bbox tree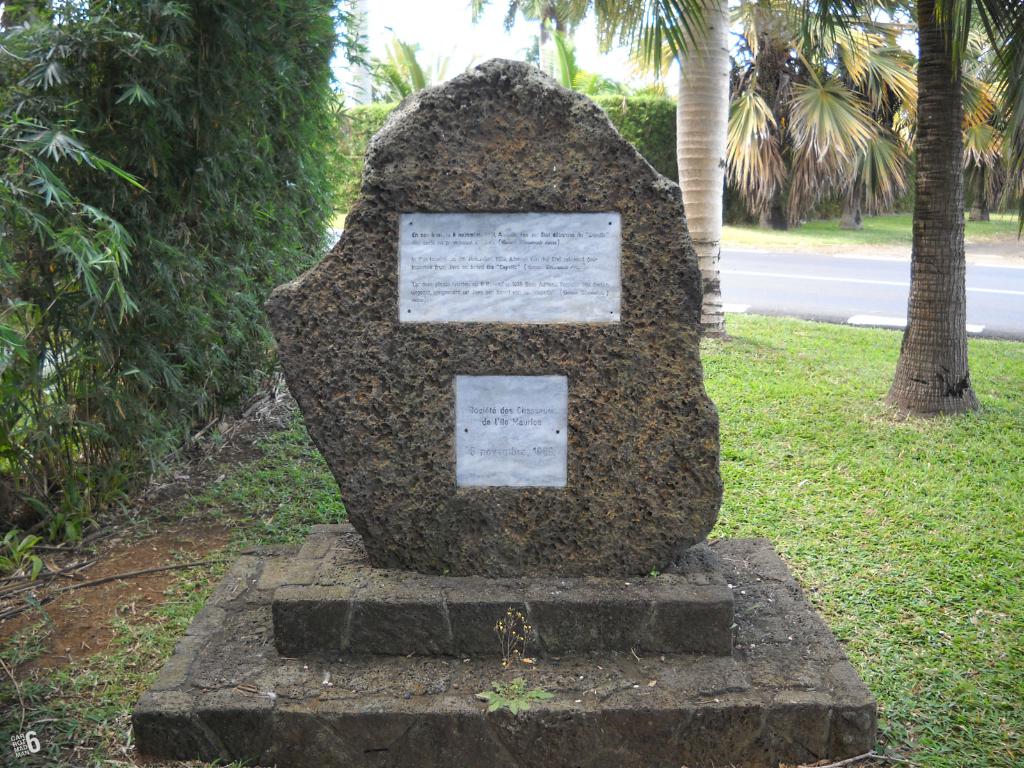
<box>728,0,993,230</box>
